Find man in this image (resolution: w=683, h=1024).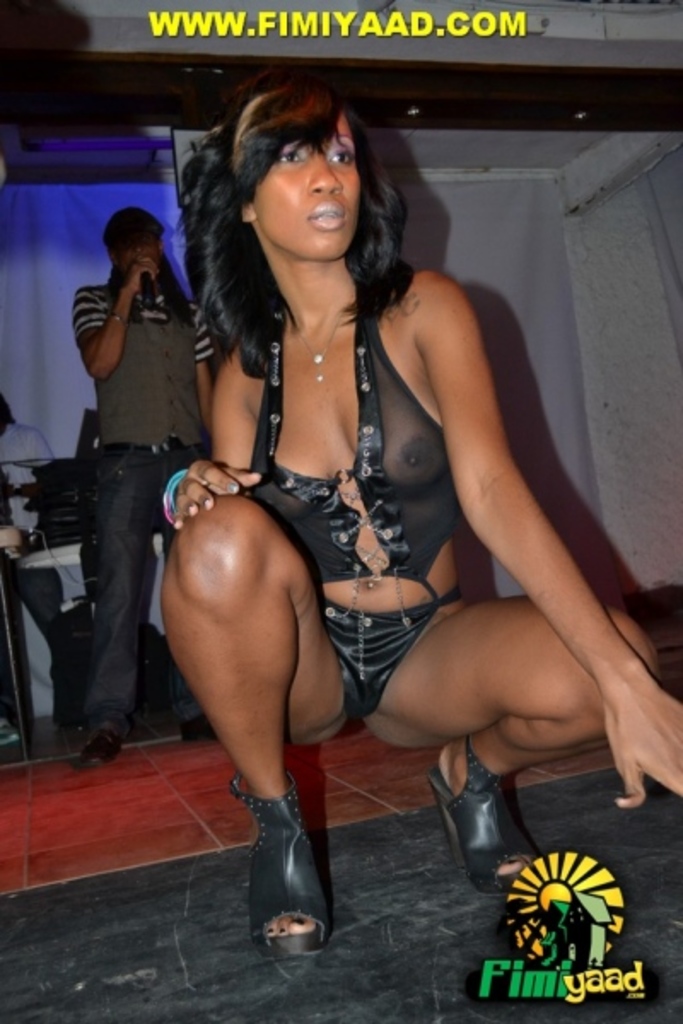
region(70, 201, 208, 753).
